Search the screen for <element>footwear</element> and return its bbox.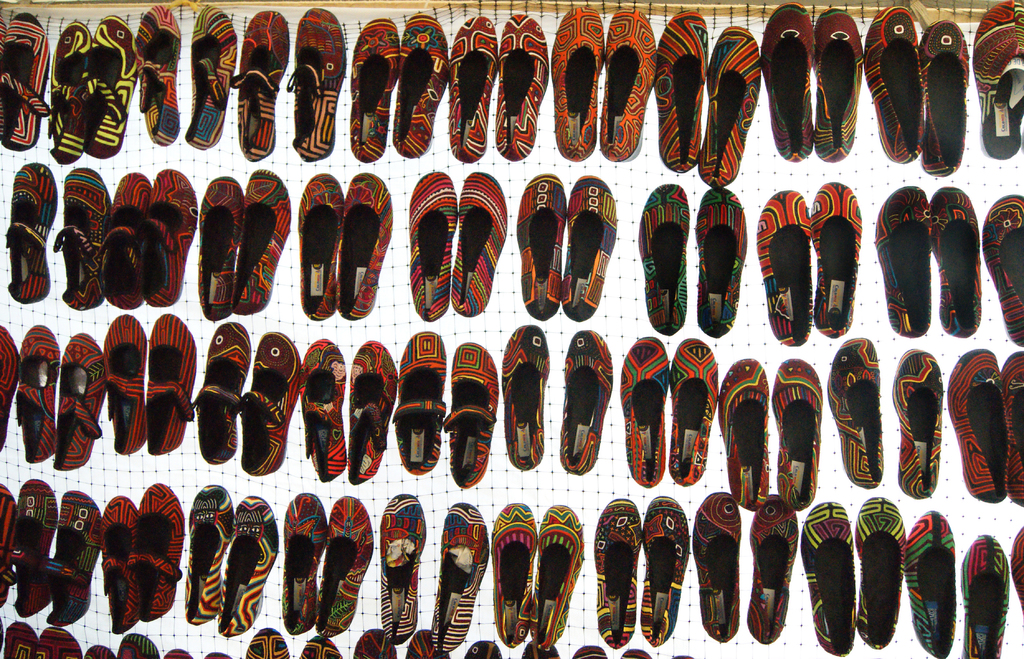
Found: (left=1016, top=528, right=1023, bottom=618).
